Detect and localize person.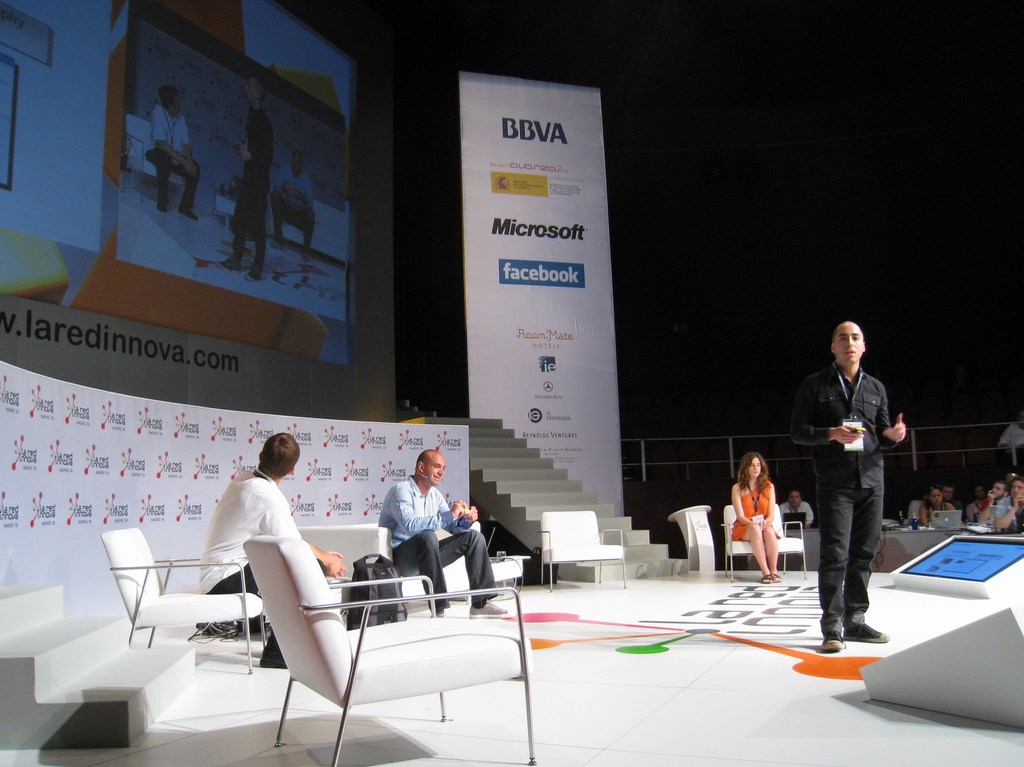
Localized at {"x1": 142, "y1": 86, "x2": 202, "y2": 221}.
